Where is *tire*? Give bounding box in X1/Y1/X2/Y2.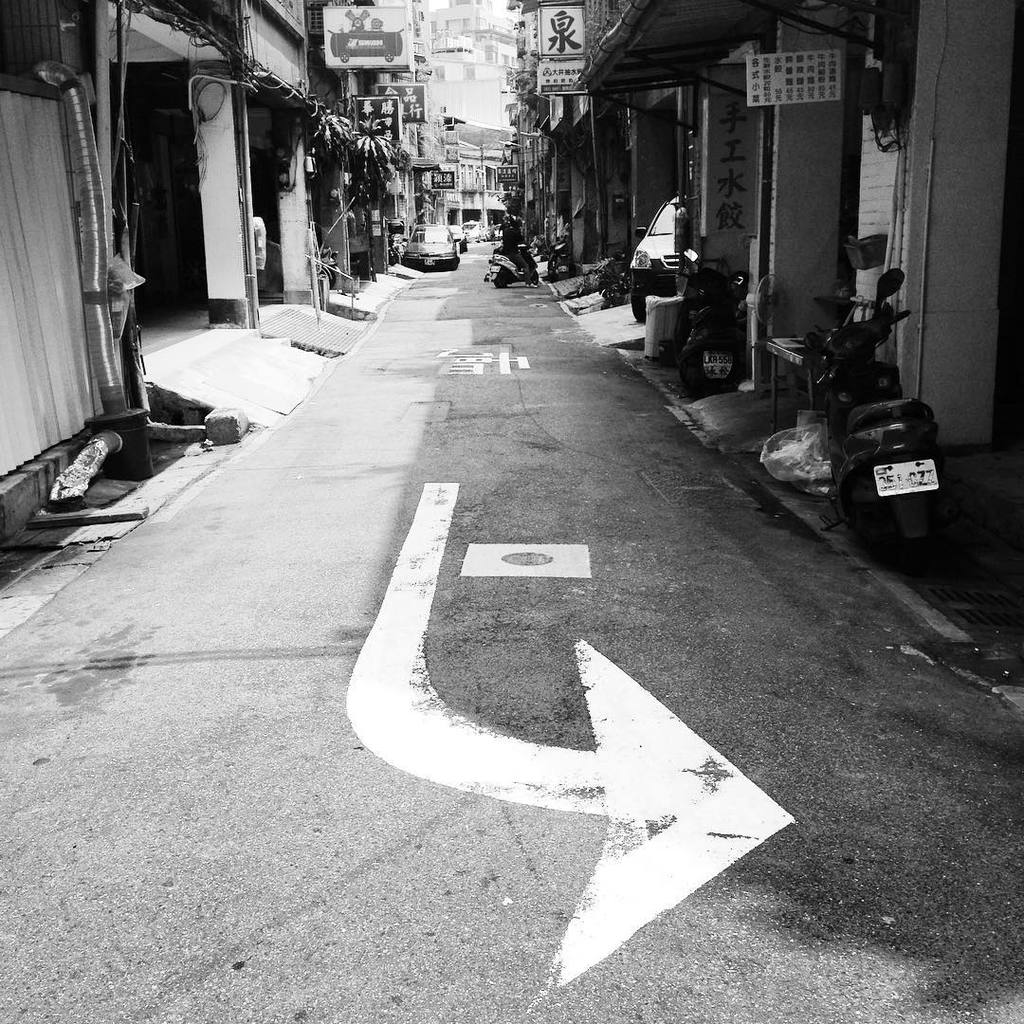
460/241/467/253.
